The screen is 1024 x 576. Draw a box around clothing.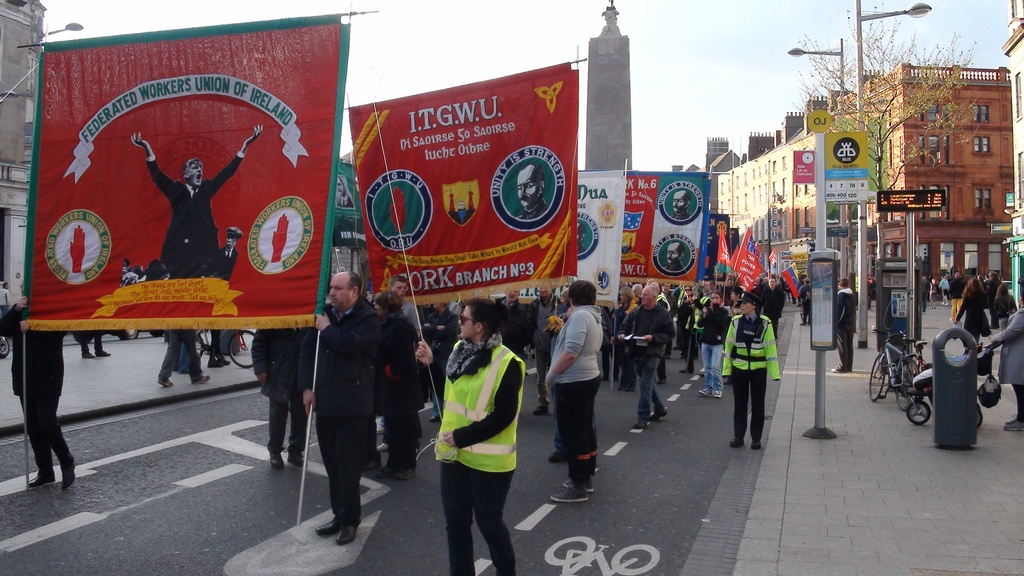
381 305 422 474.
